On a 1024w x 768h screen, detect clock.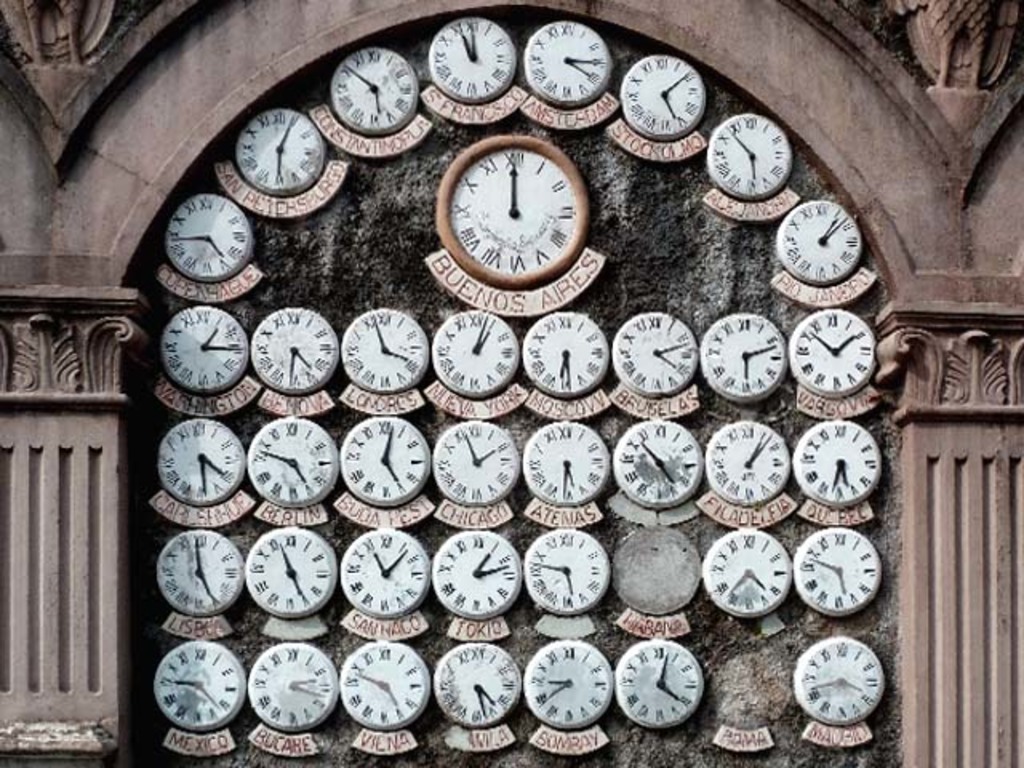
BBox(787, 418, 882, 509).
